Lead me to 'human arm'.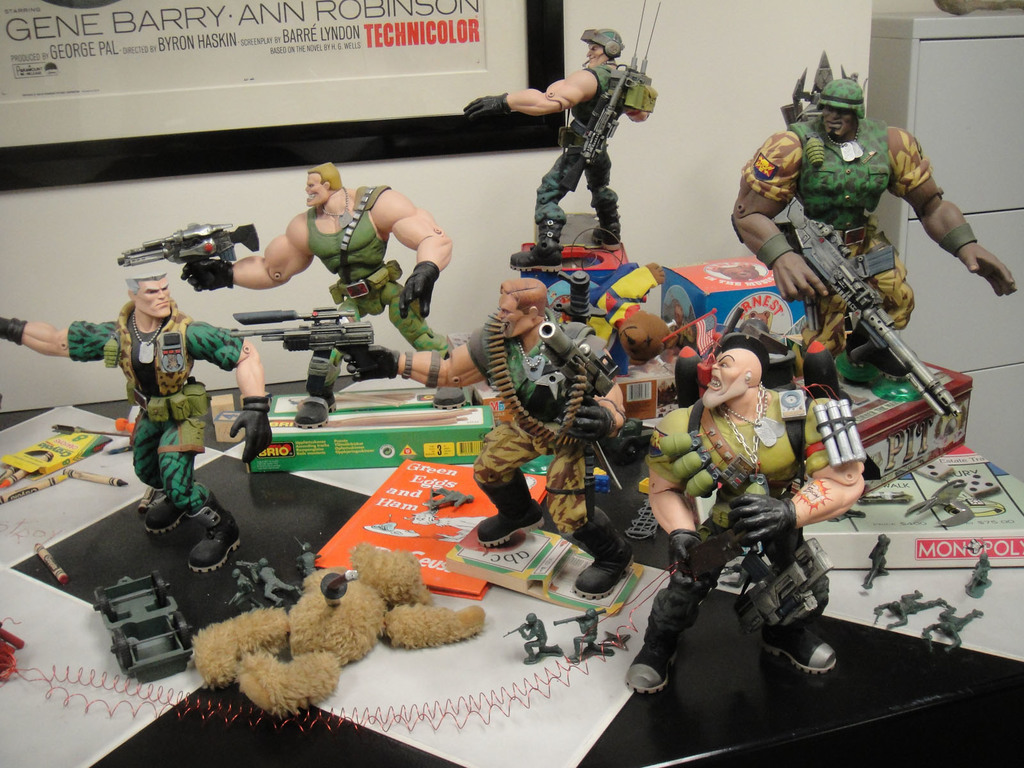
Lead to x1=893, y1=129, x2=1020, y2=300.
